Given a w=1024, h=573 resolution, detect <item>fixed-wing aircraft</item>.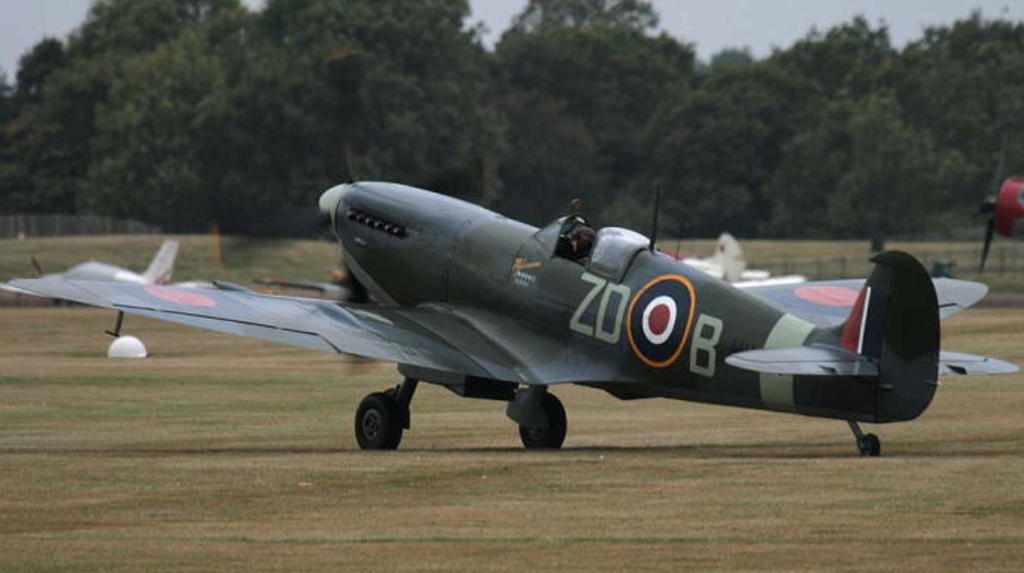
[2,177,1018,459].
